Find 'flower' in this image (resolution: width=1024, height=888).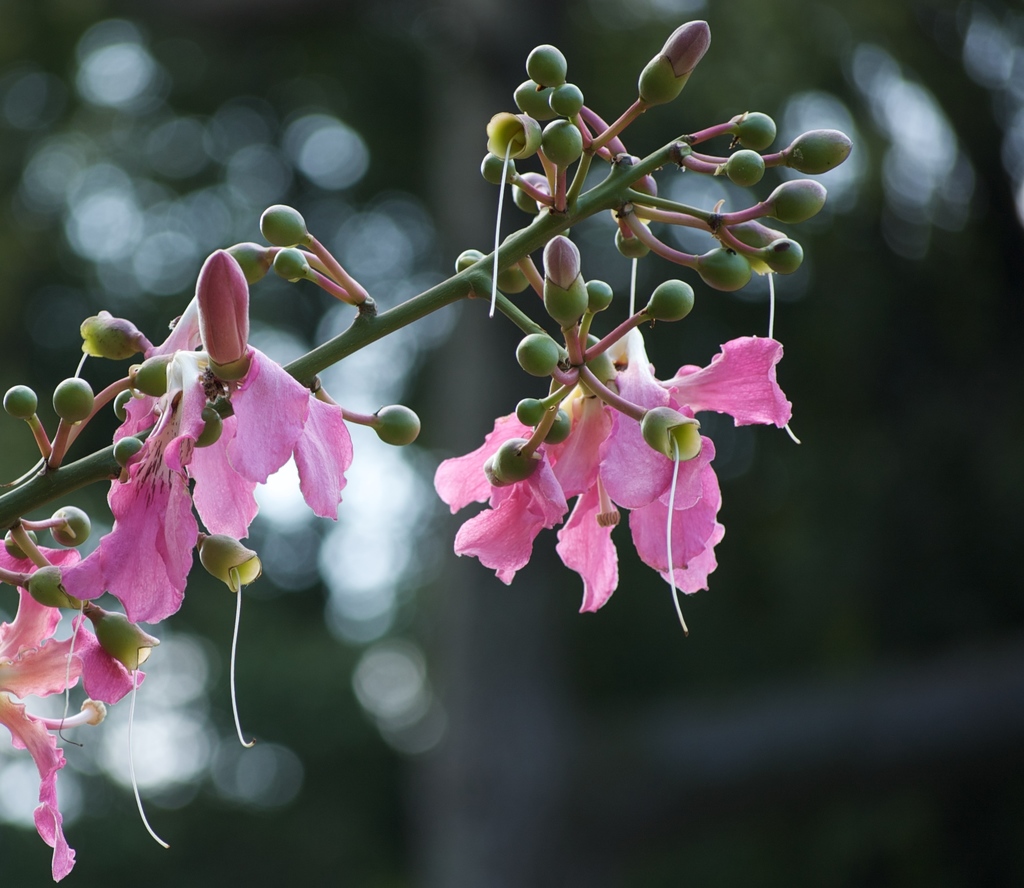
(x1=429, y1=261, x2=783, y2=625).
